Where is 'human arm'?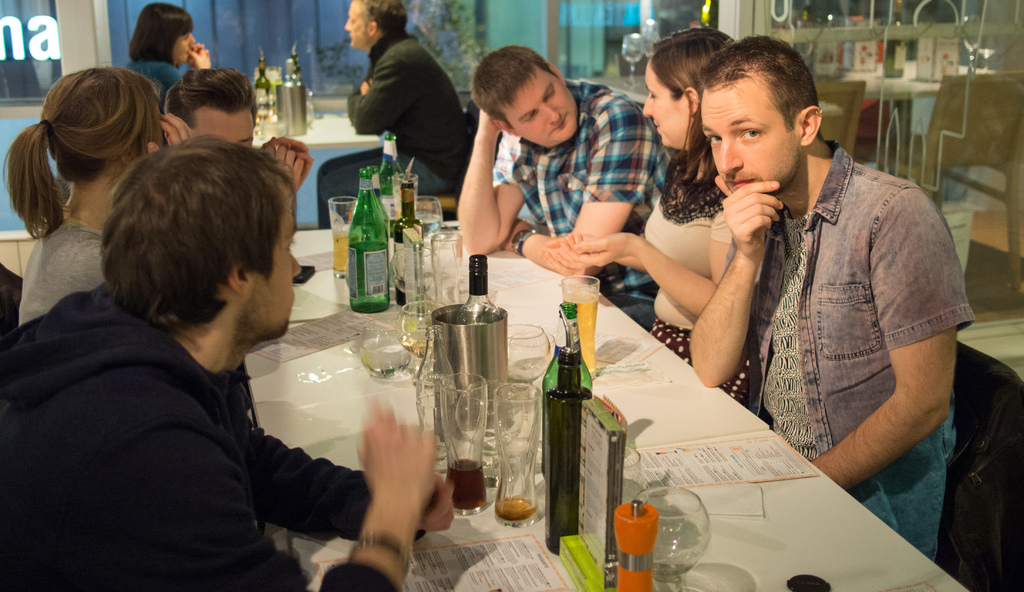
[left=440, top=78, right=553, bottom=266].
